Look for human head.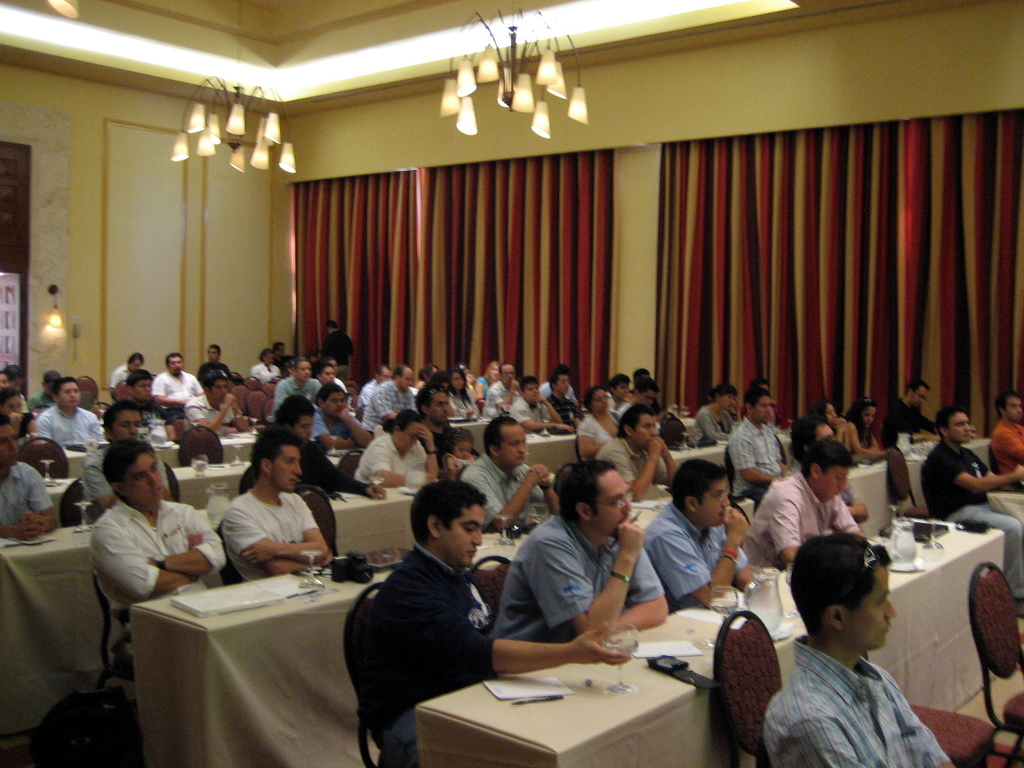
Found: bbox=(709, 381, 748, 414).
